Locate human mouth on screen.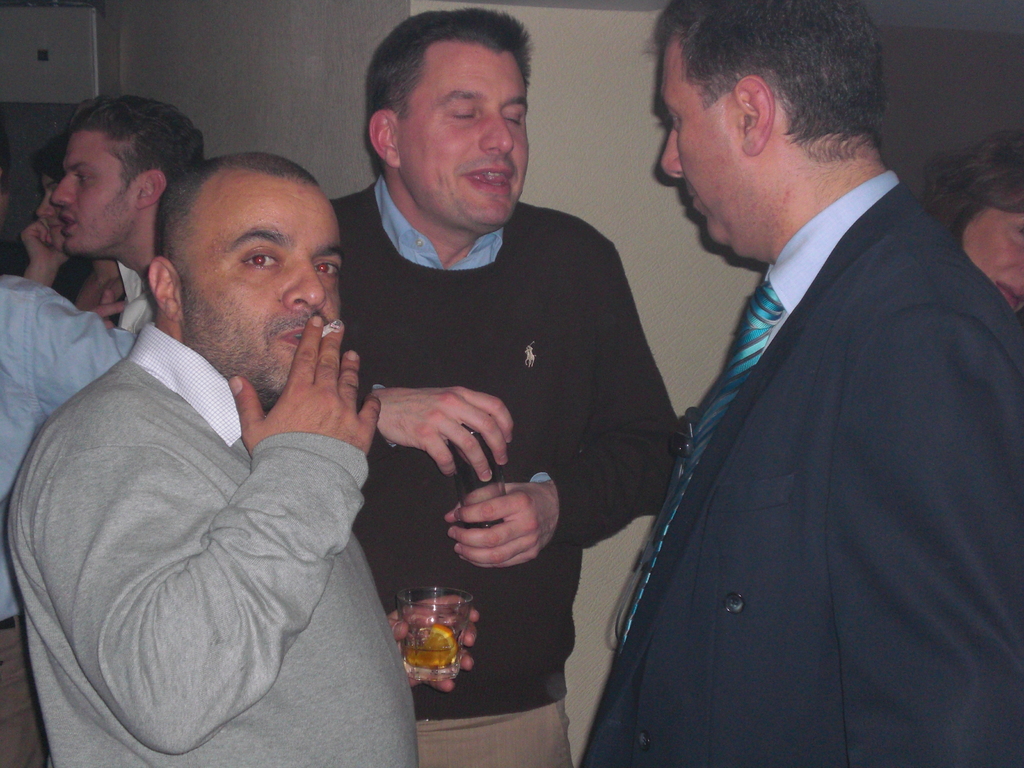
On screen at l=688, t=188, r=705, b=214.
